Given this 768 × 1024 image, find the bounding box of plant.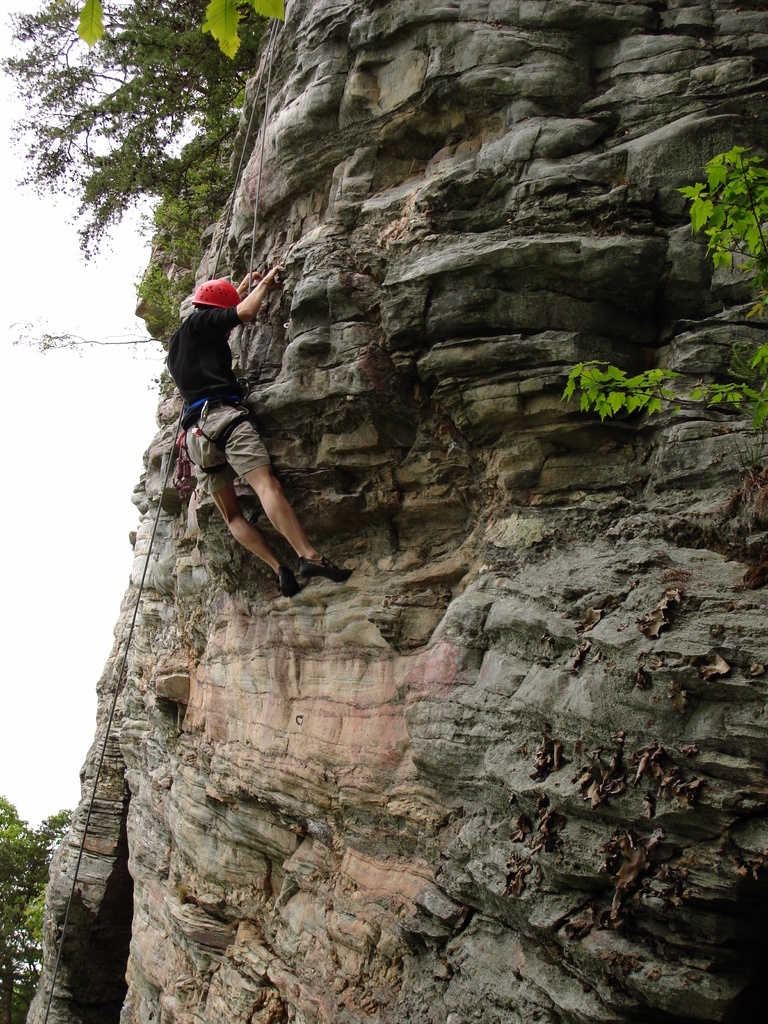
x1=559, y1=140, x2=767, y2=432.
